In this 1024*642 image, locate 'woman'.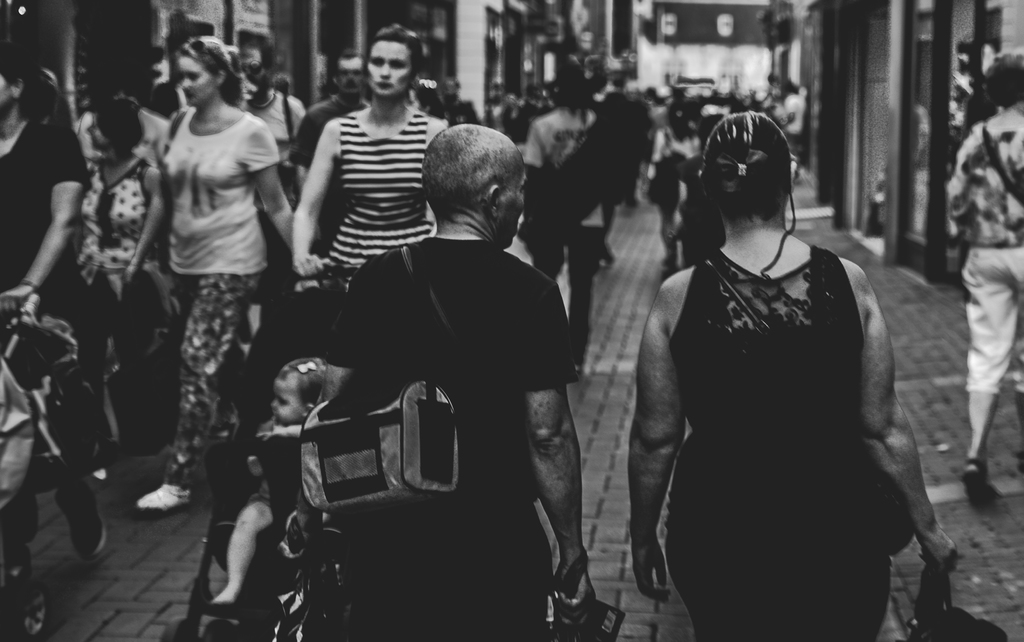
Bounding box: [left=0, top=31, right=111, bottom=639].
